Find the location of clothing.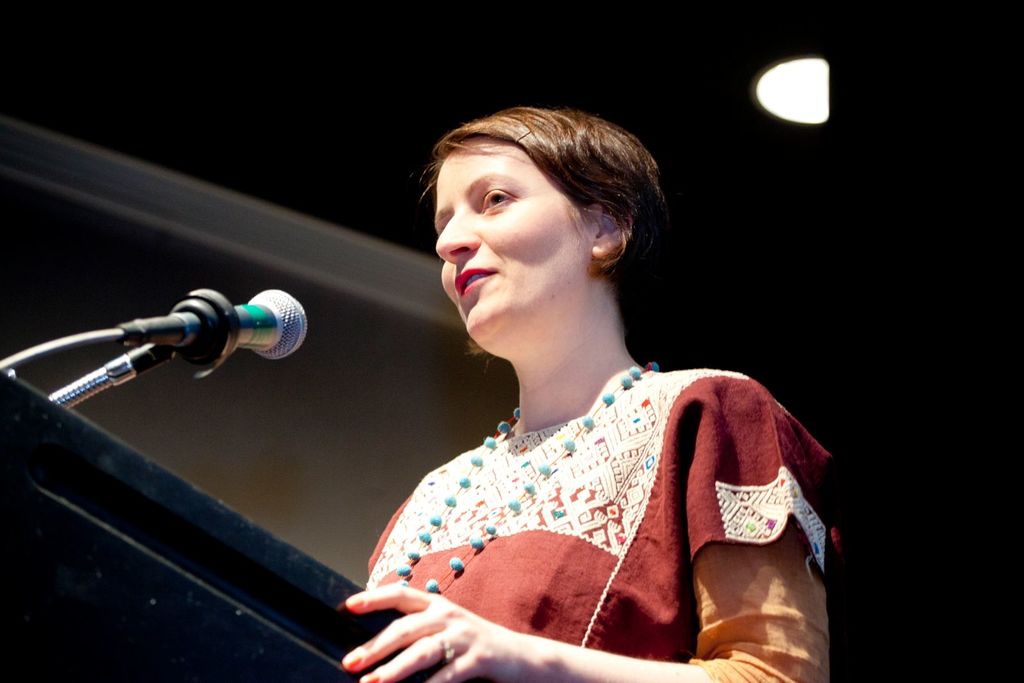
Location: bbox(363, 367, 835, 682).
